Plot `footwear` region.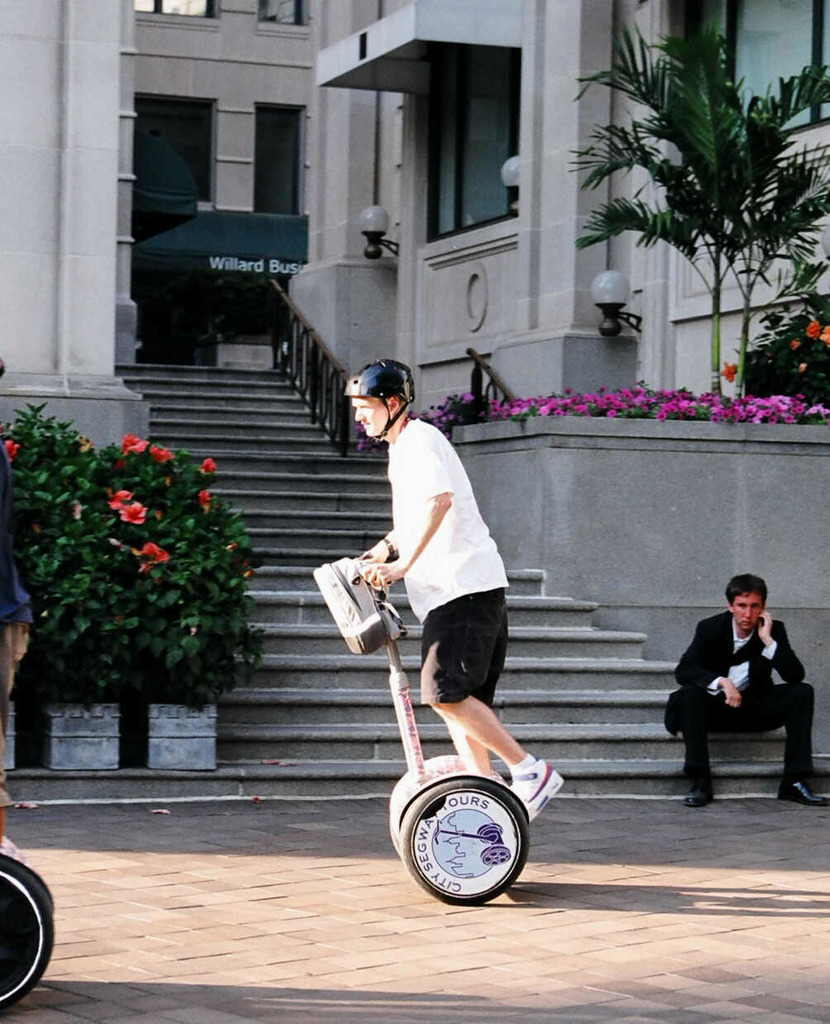
Plotted at crop(766, 776, 823, 810).
